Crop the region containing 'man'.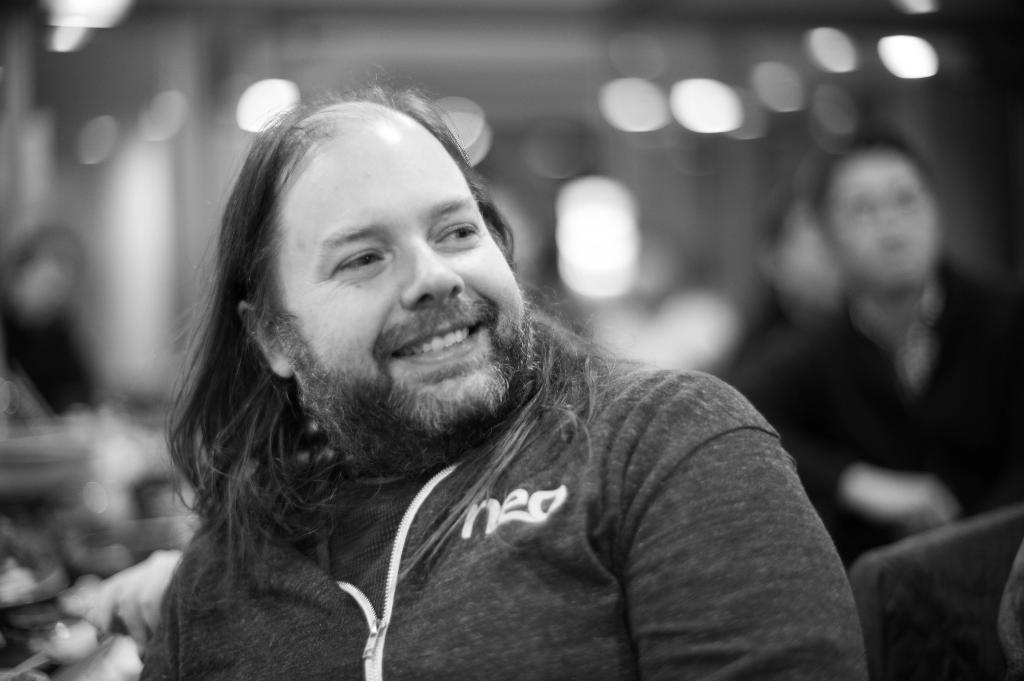
Crop region: 138,70,908,654.
